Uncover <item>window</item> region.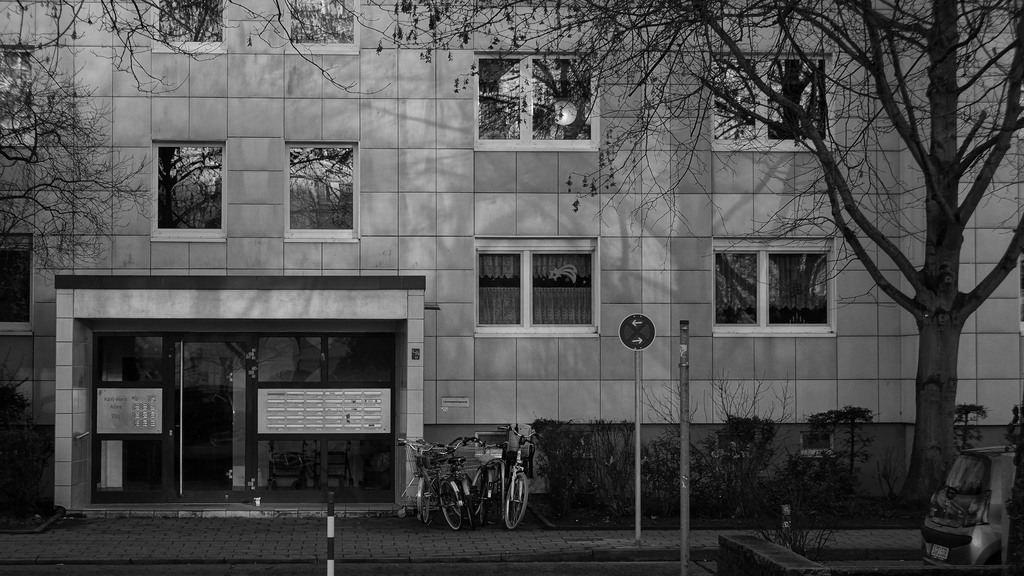
Uncovered: 283, 139, 362, 236.
